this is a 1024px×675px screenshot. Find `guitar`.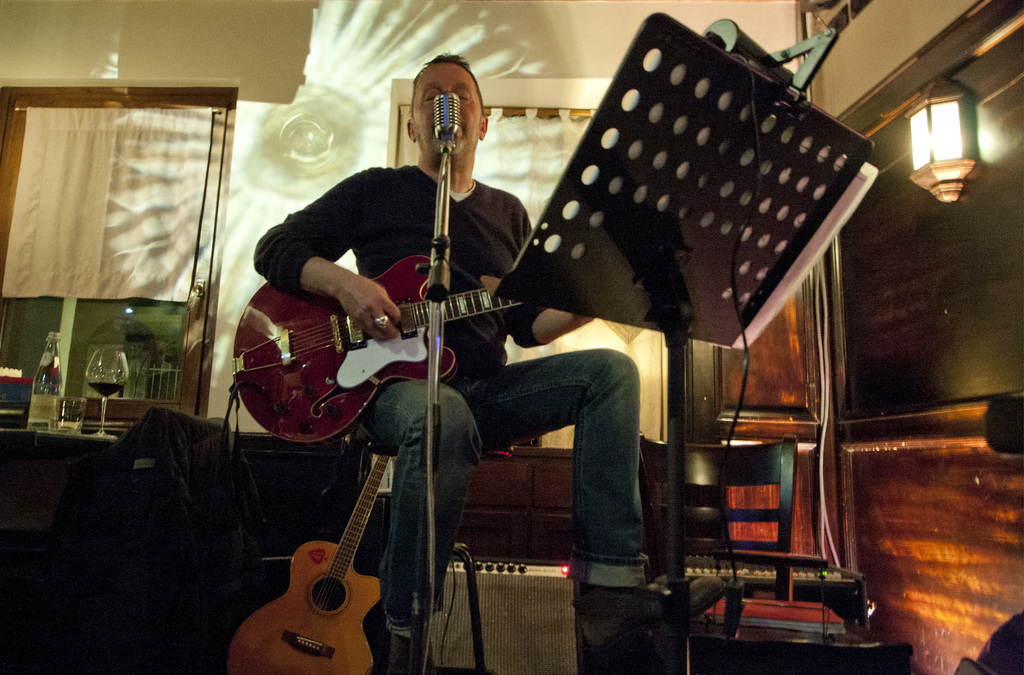
Bounding box: (220,246,534,447).
